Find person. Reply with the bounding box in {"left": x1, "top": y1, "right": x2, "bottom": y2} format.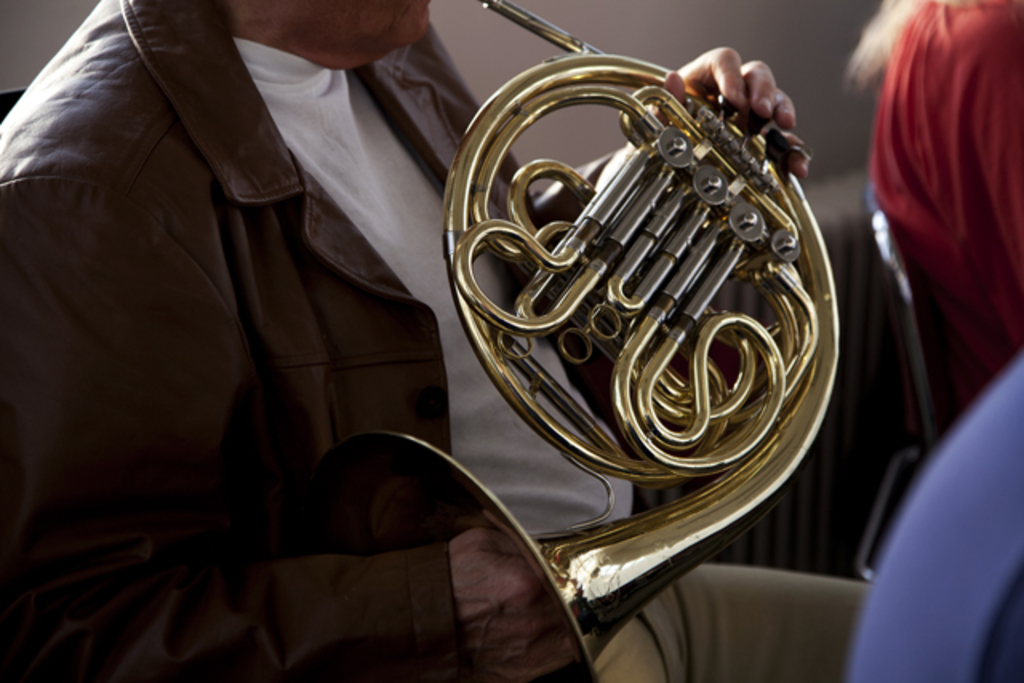
{"left": 848, "top": 0, "right": 1022, "bottom": 443}.
